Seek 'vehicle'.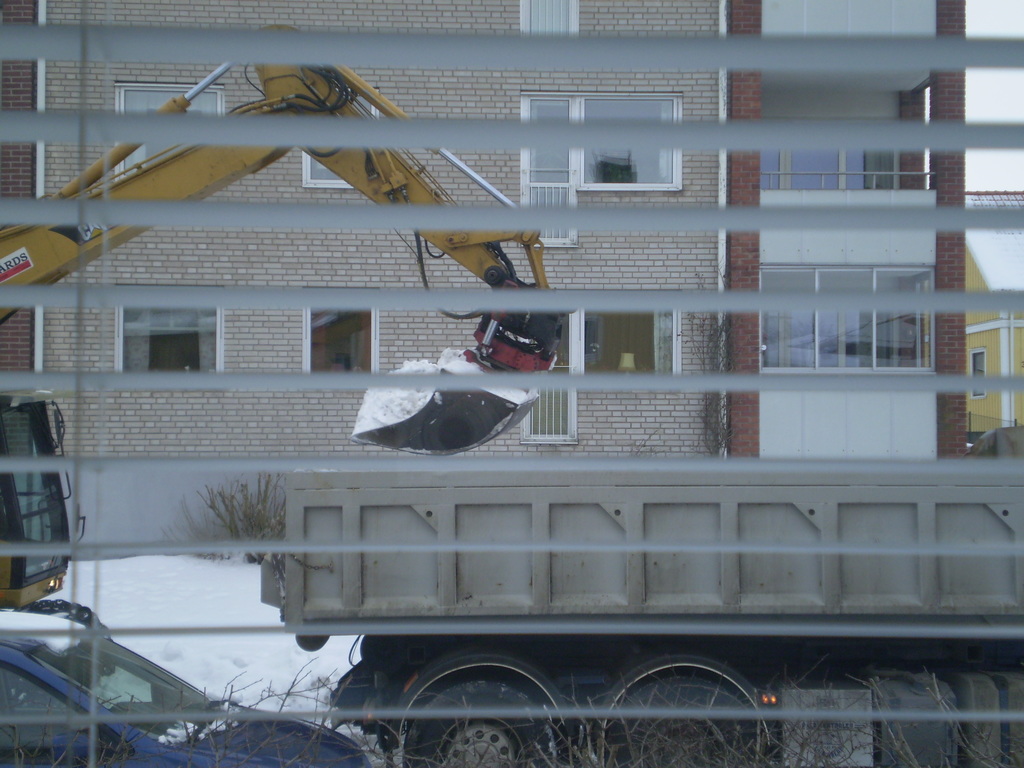
{"left": 0, "top": 609, "right": 372, "bottom": 767}.
